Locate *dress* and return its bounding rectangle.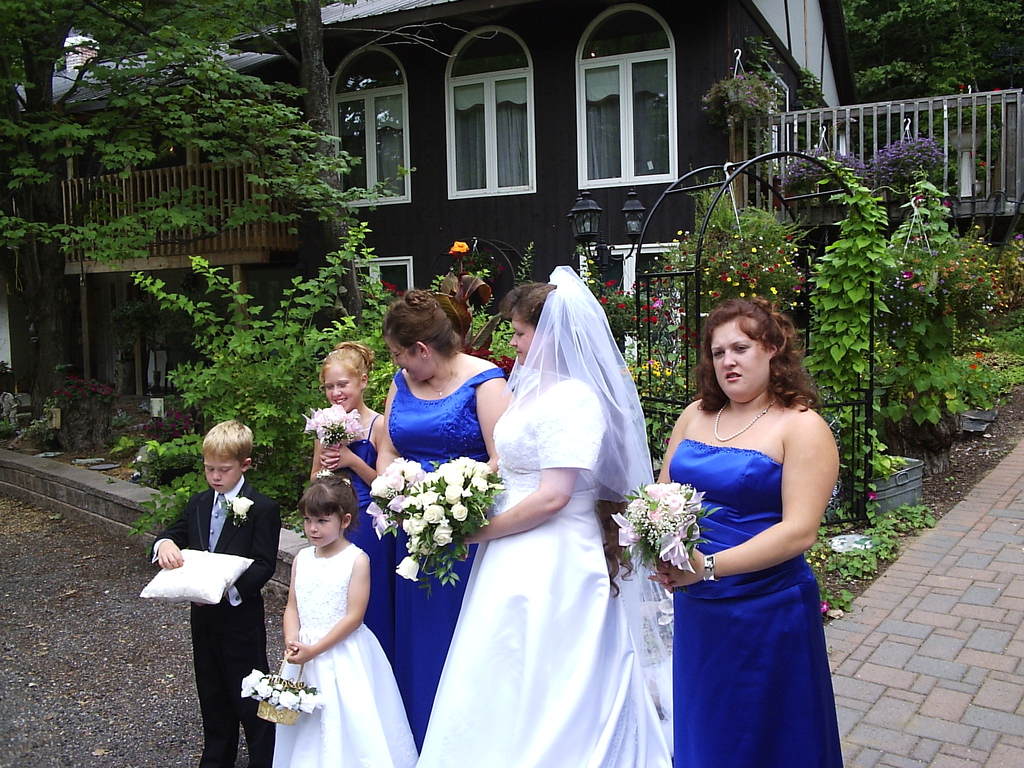
{"left": 269, "top": 542, "right": 419, "bottom": 767}.
